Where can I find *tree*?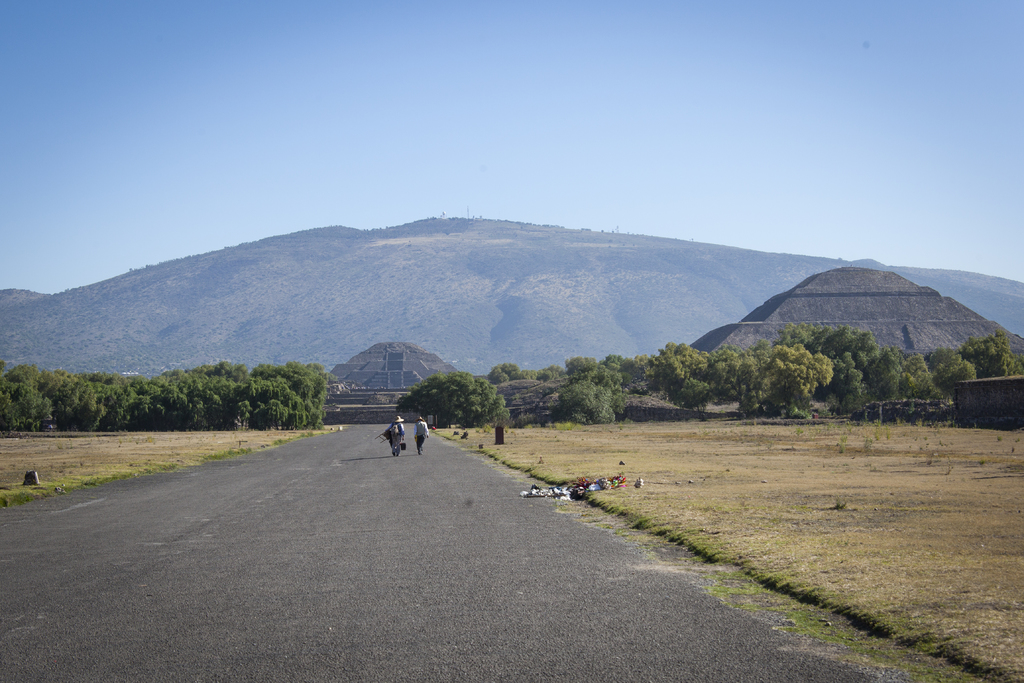
You can find it at BBox(406, 371, 503, 437).
